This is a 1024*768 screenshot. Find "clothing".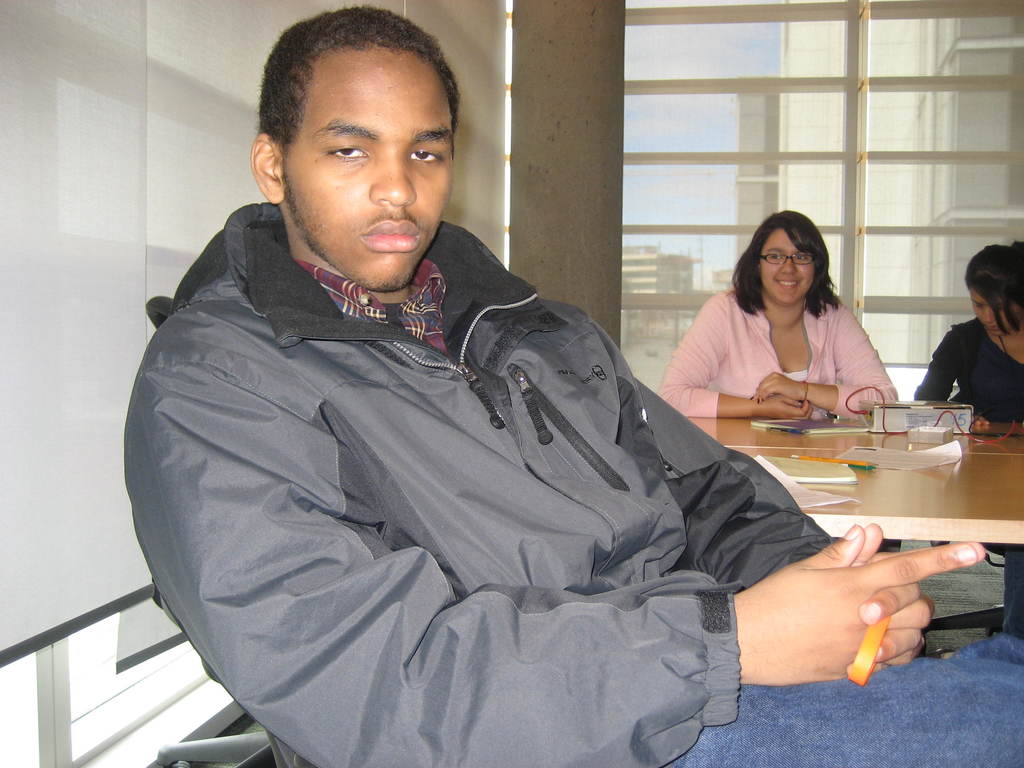
Bounding box: Rect(105, 127, 945, 746).
